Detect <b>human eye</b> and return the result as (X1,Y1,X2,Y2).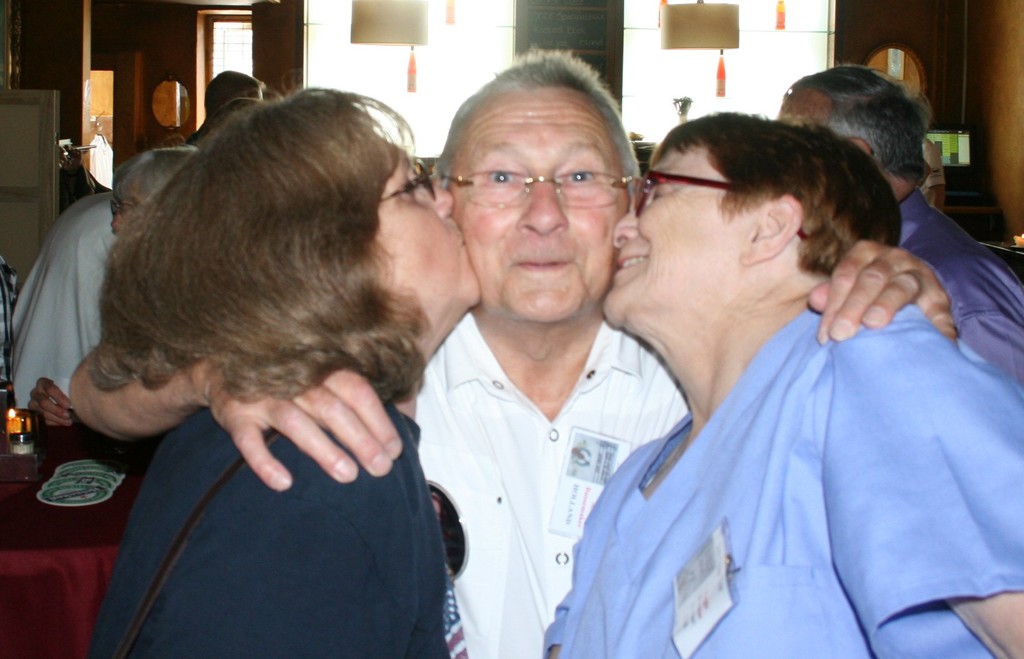
(400,175,420,200).
